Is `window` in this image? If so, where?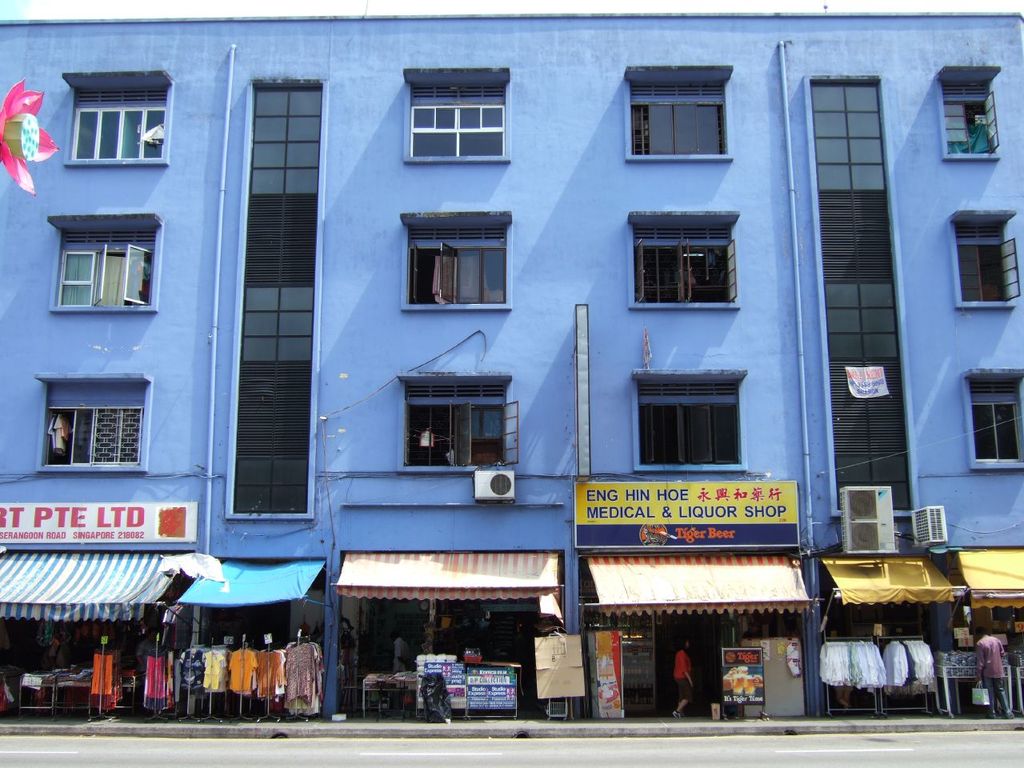
Yes, at crop(633, 90, 727, 174).
